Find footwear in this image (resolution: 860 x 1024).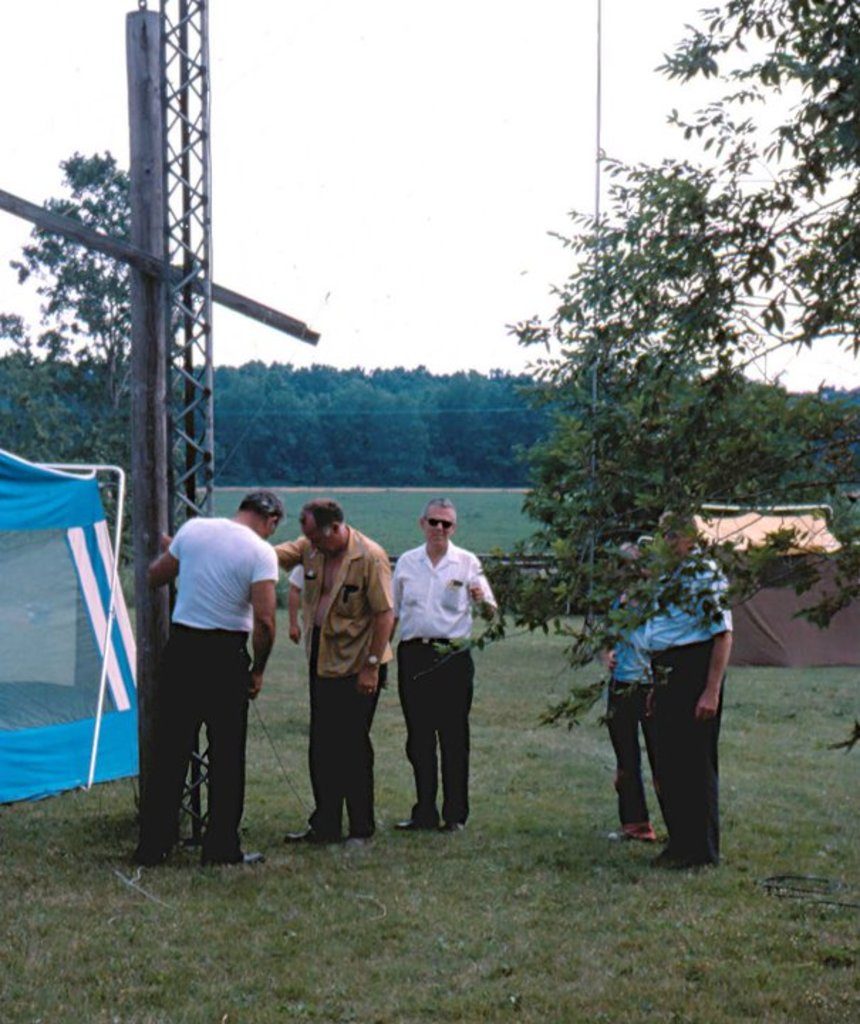
l=196, t=845, r=270, b=872.
